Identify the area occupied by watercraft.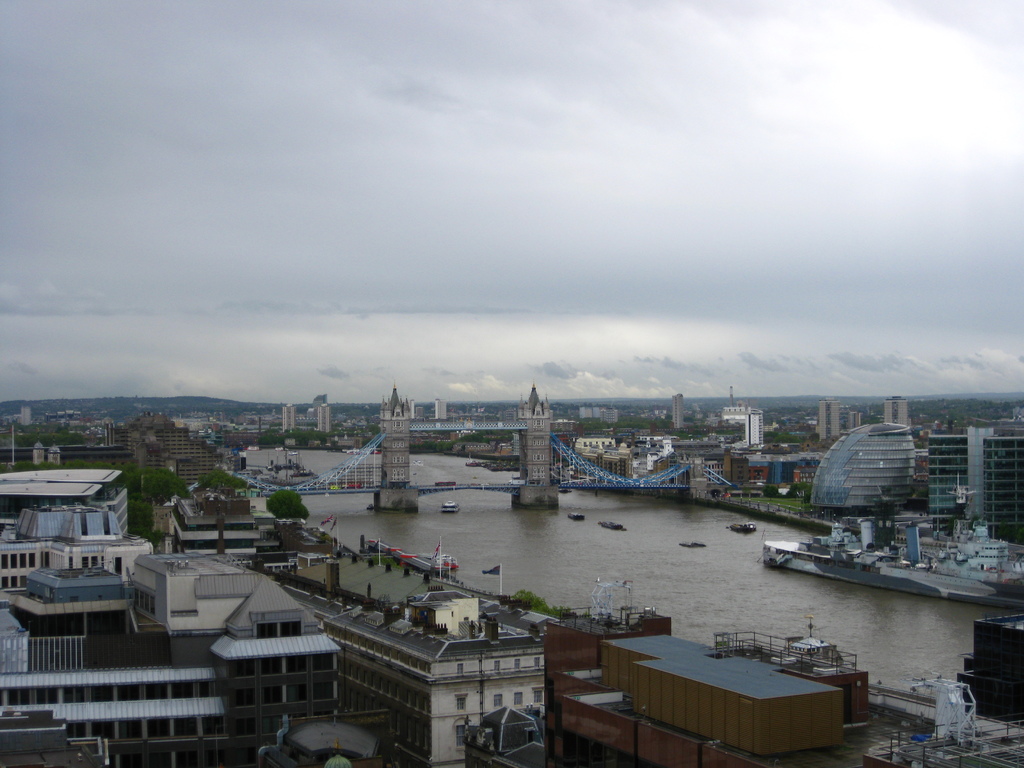
Area: BBox(675, 539, 709, 548).
